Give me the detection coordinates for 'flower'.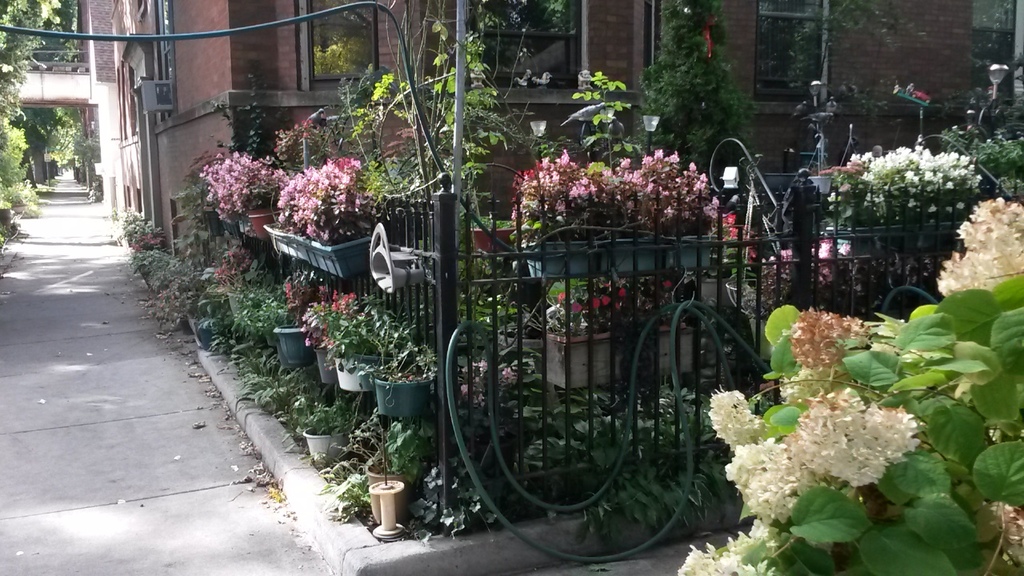
bbox=[588, 298, 596, 314].
